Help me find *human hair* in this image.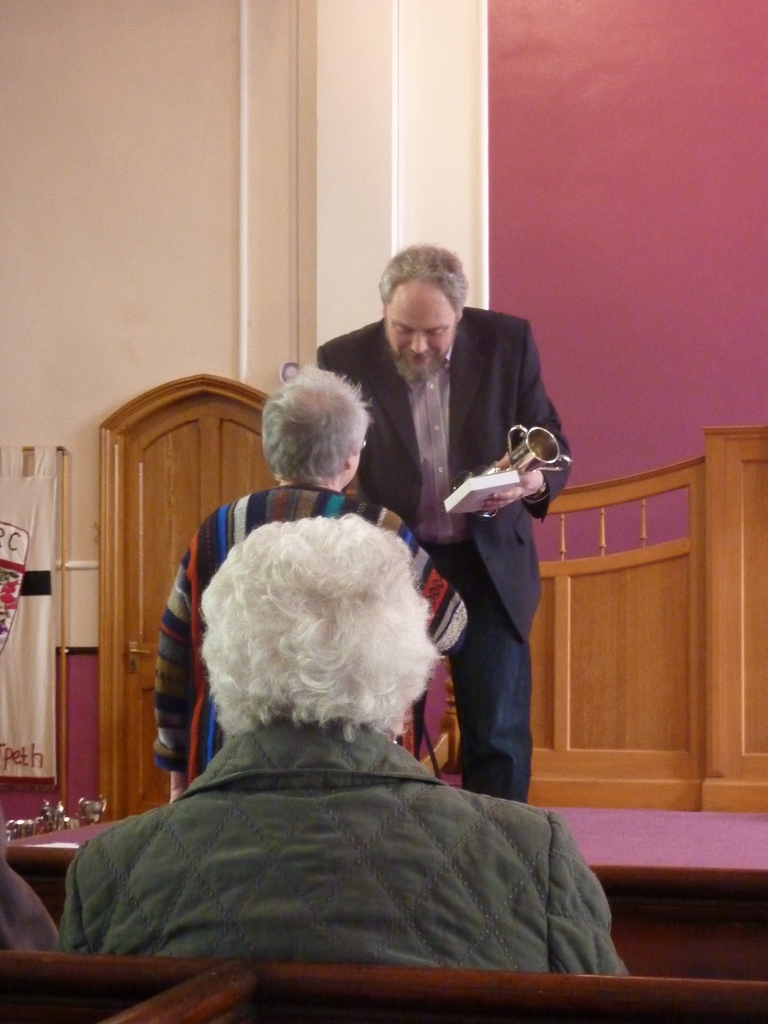
Found it: 376 244 469 308.
